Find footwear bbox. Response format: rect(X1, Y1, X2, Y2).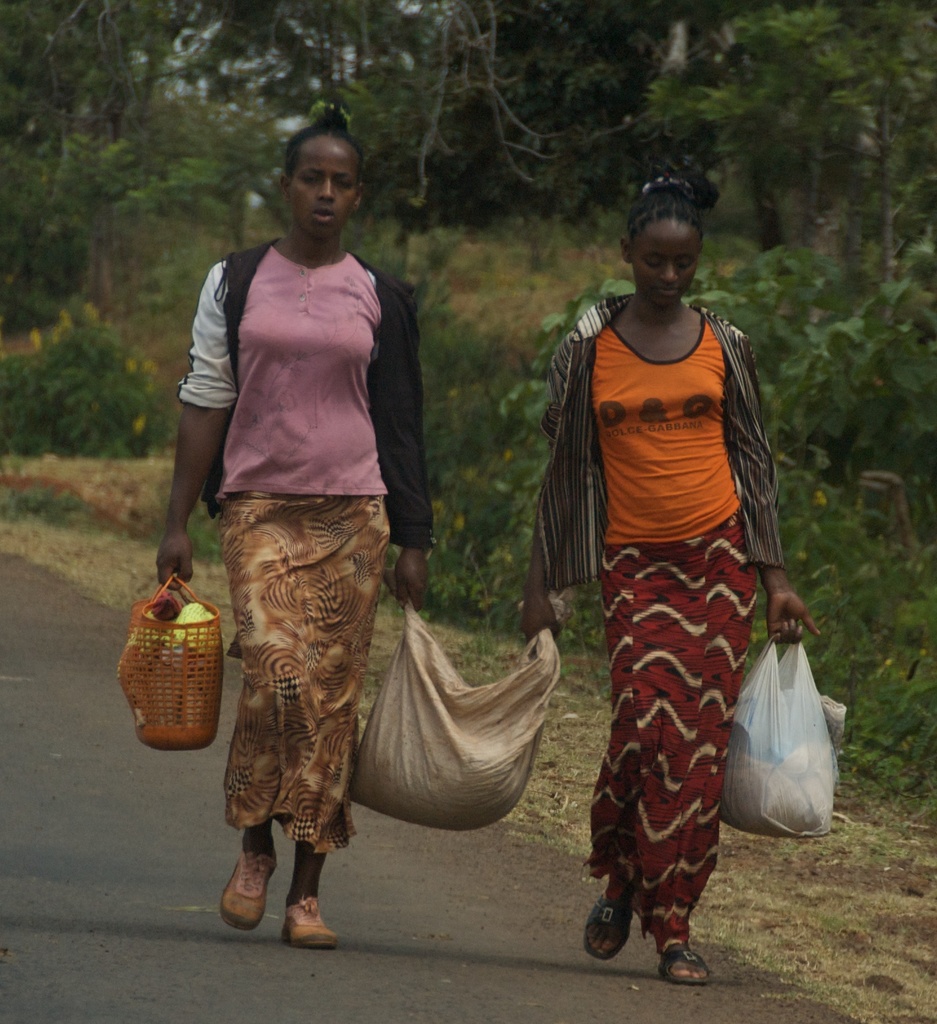
rect(581, 883, 633, 961).
